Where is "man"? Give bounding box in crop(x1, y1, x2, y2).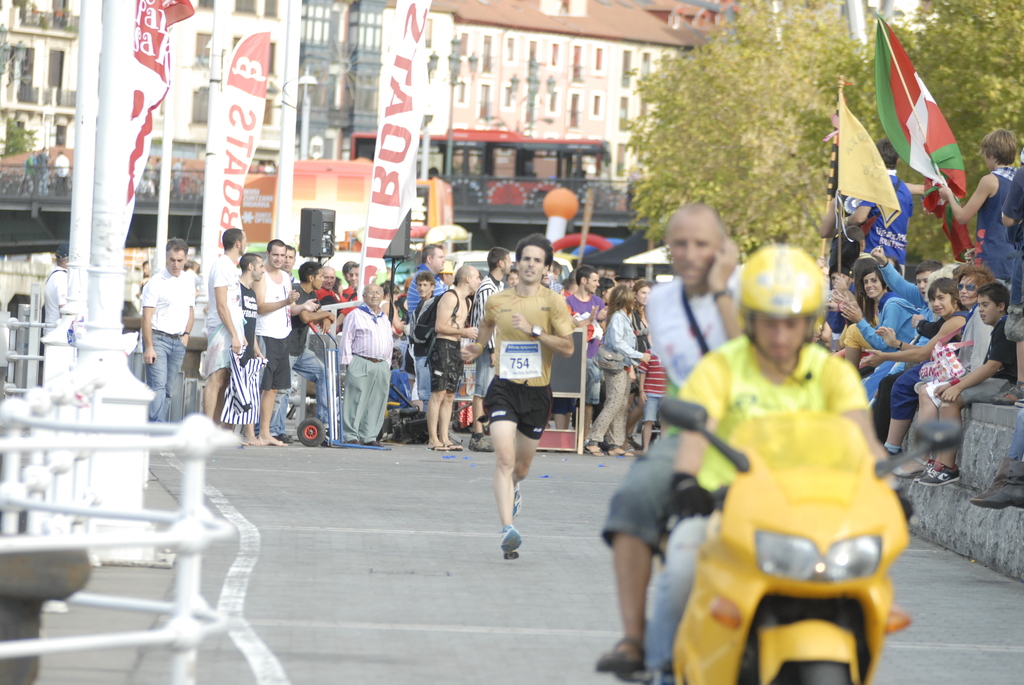
crop(536, 272, 557, 306).
